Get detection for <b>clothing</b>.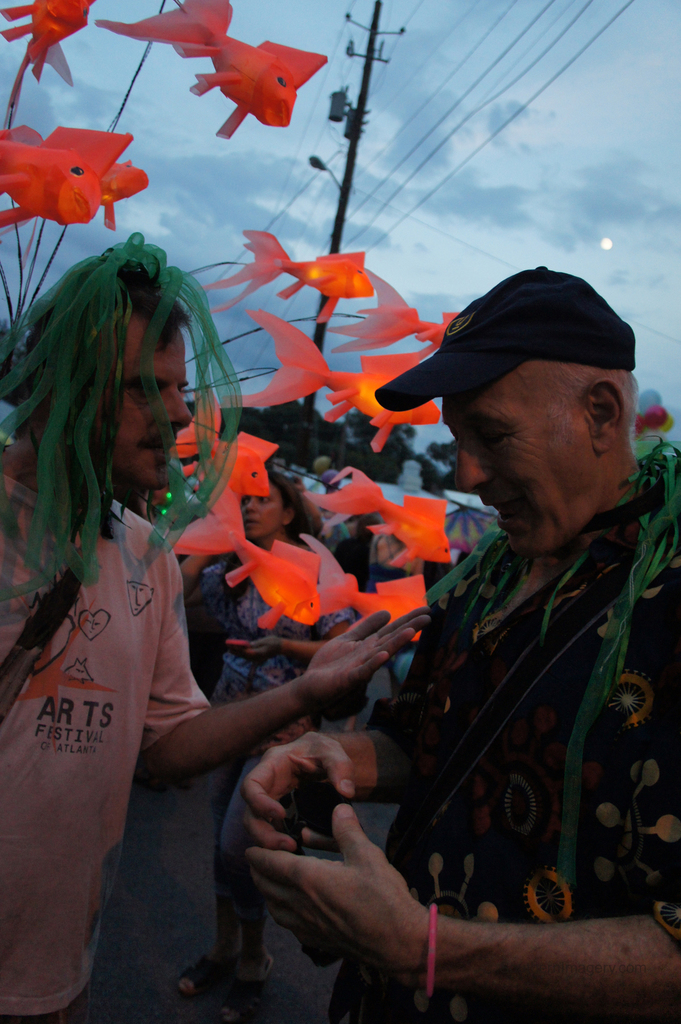
Detection: rect(0, 431, 227, 1023).
